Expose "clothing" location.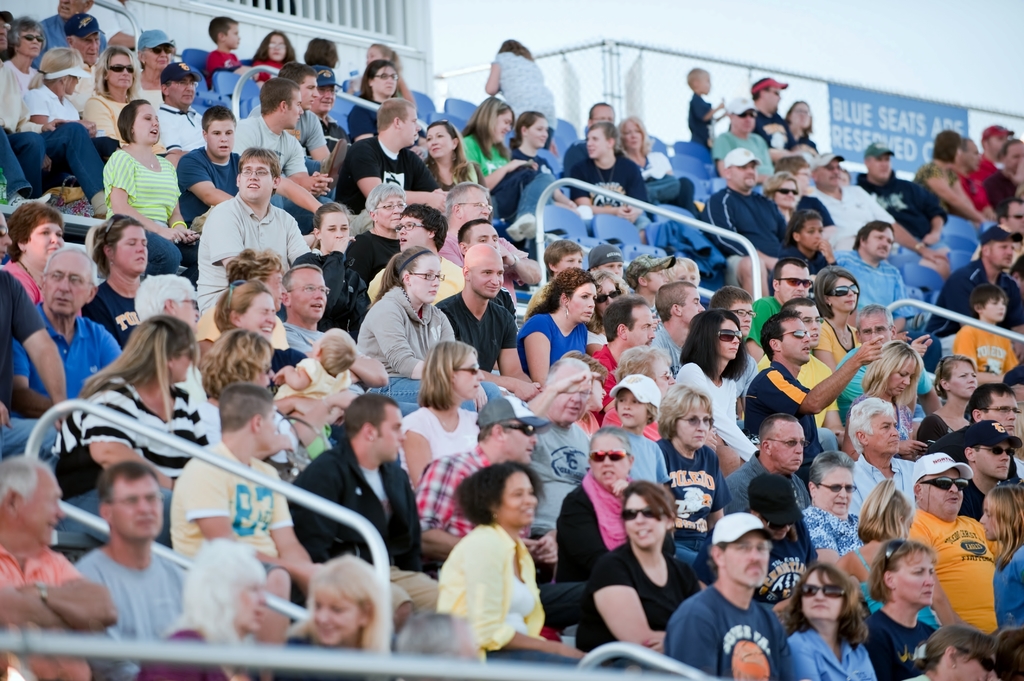
Exposed at box=[688, 94, 713, 147].
